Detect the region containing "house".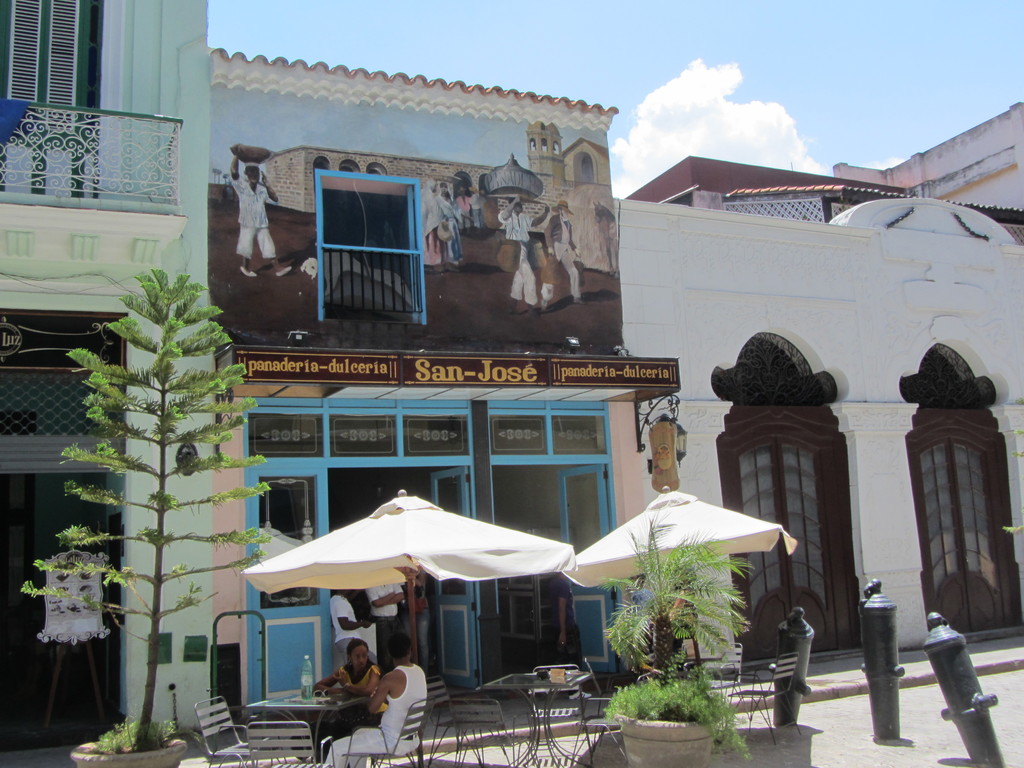
[left=630, top=236, right=1013, bottom=709].
